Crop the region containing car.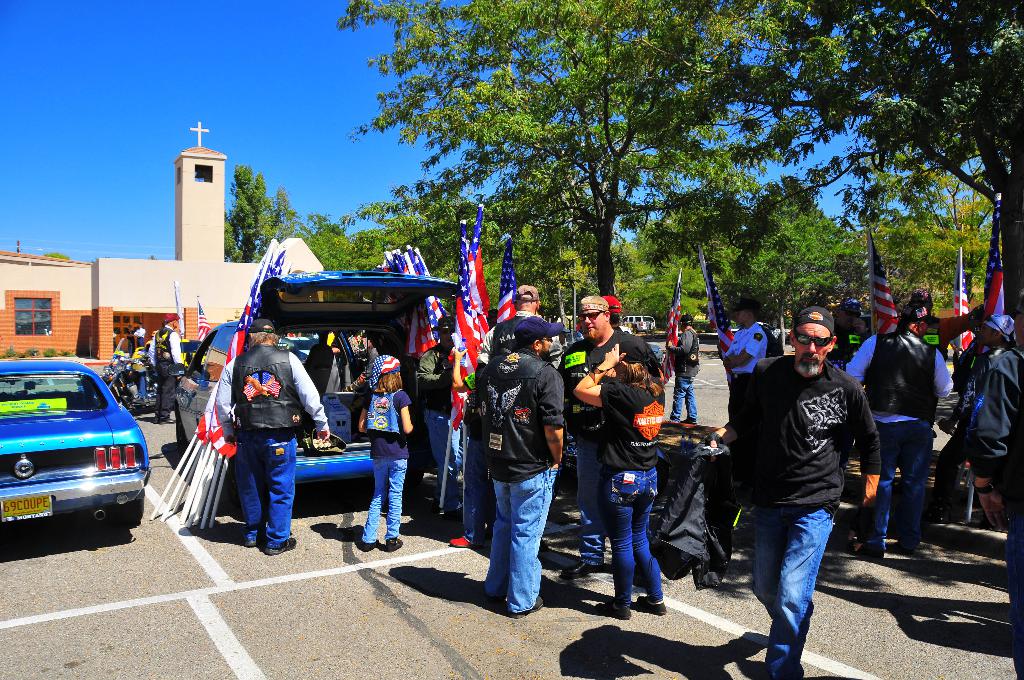
Crop region: [173, 266, 460, 485].
